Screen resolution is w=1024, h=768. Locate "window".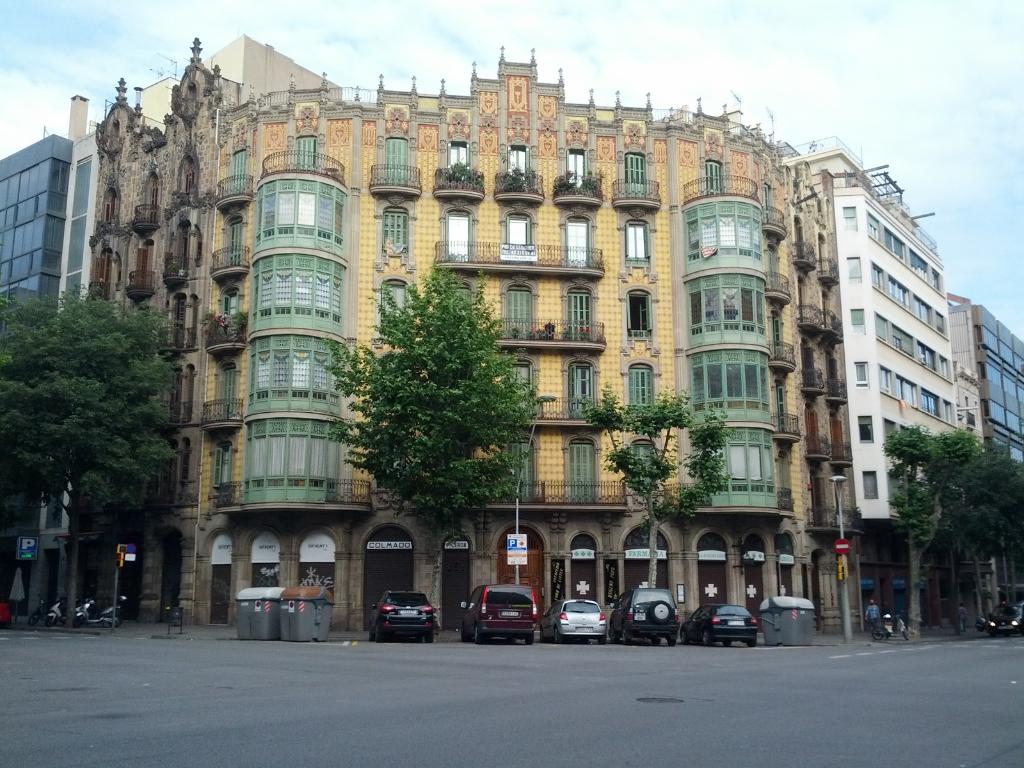
BBox(684, 344, 771, 414).
